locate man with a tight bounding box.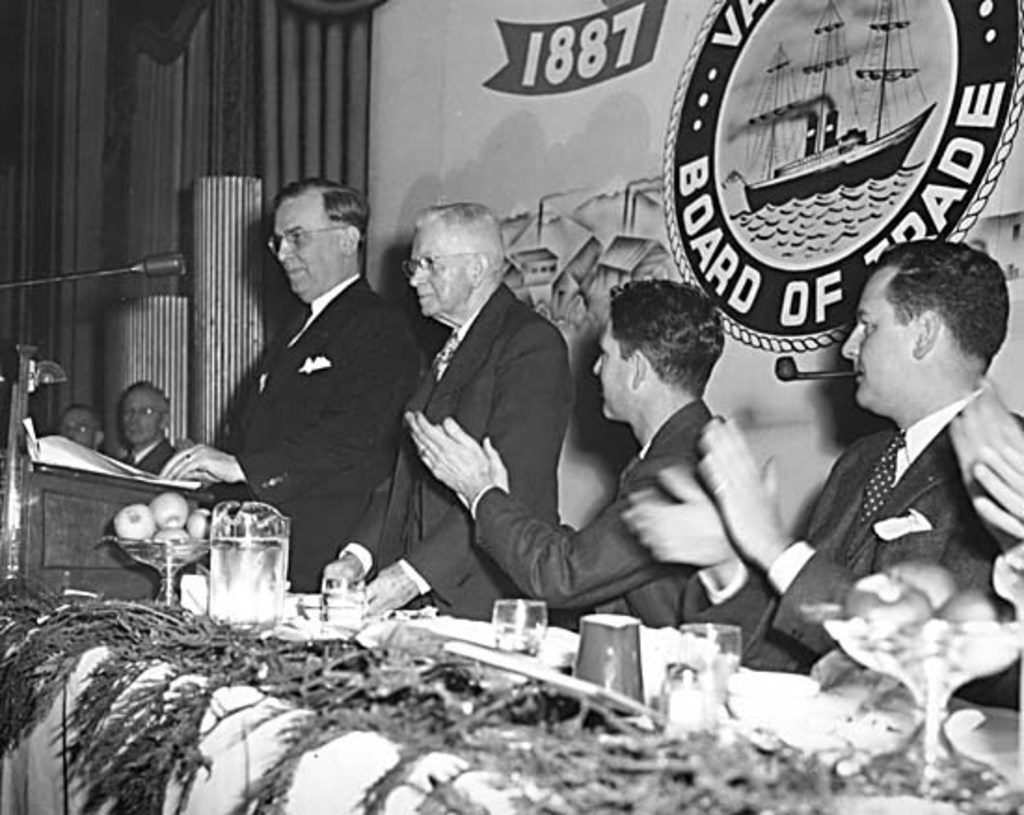
624,247,1022,720.
